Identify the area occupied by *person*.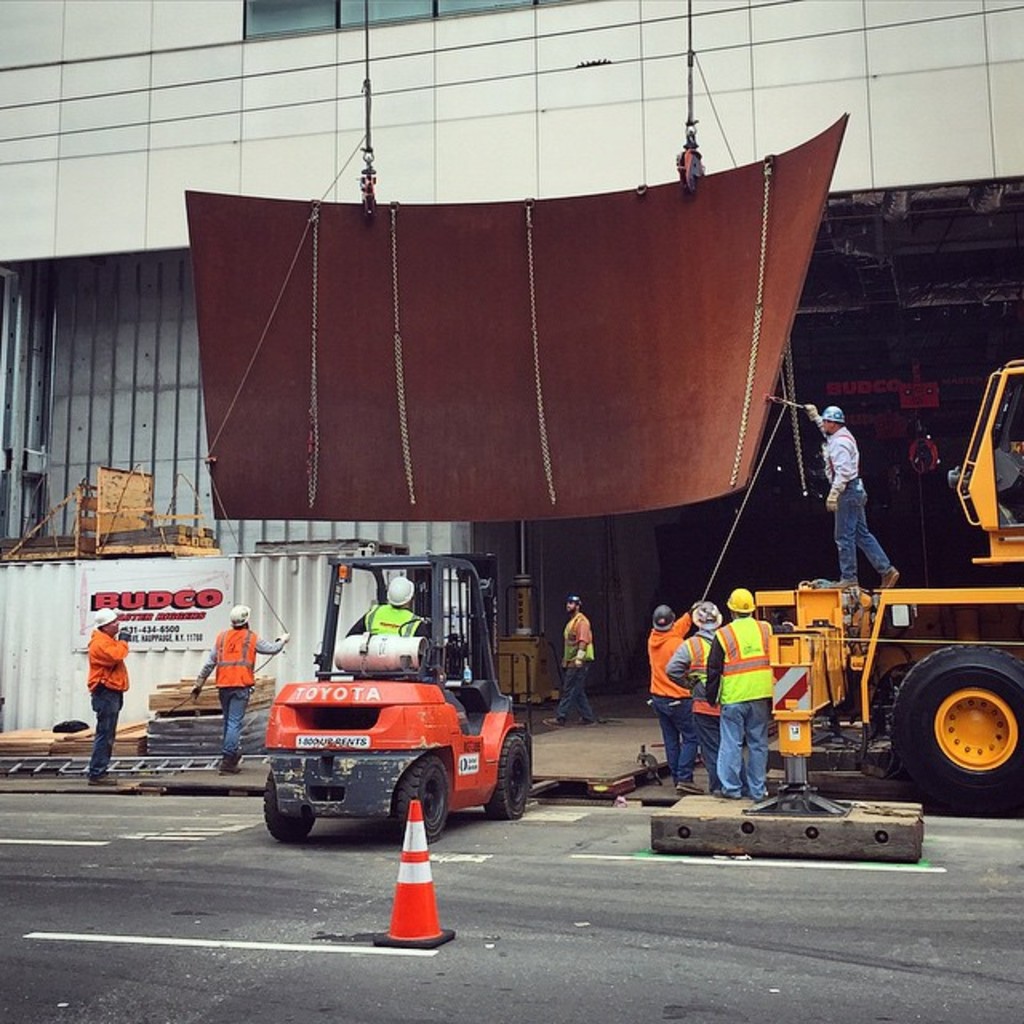
Area: box=[88, 603, 134, 773].
